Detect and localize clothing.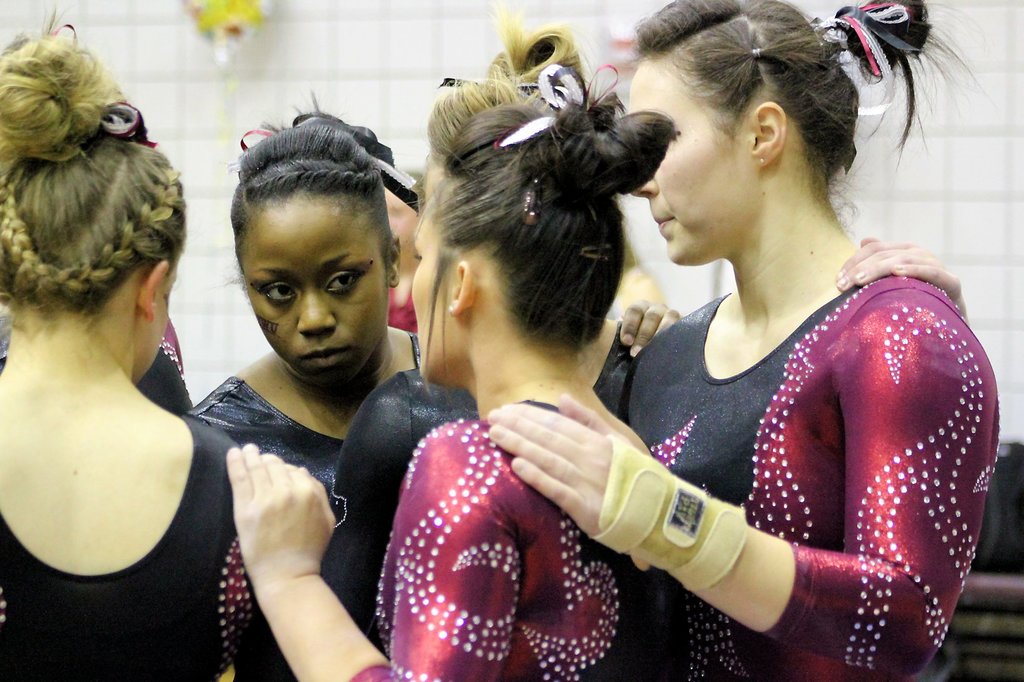
Localized at 630,296,1000,679.
